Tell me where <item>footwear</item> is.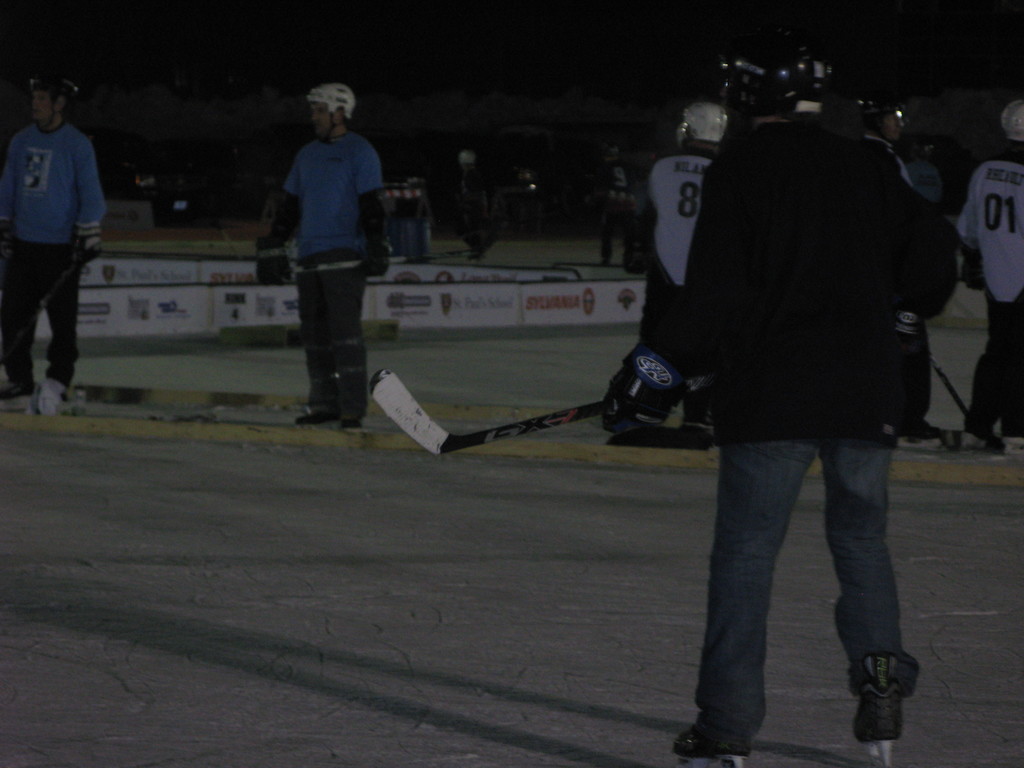
<item>footwear</item> is at {"x1": 673, "y1": 712, "x2": 753, "y2": 760}.
